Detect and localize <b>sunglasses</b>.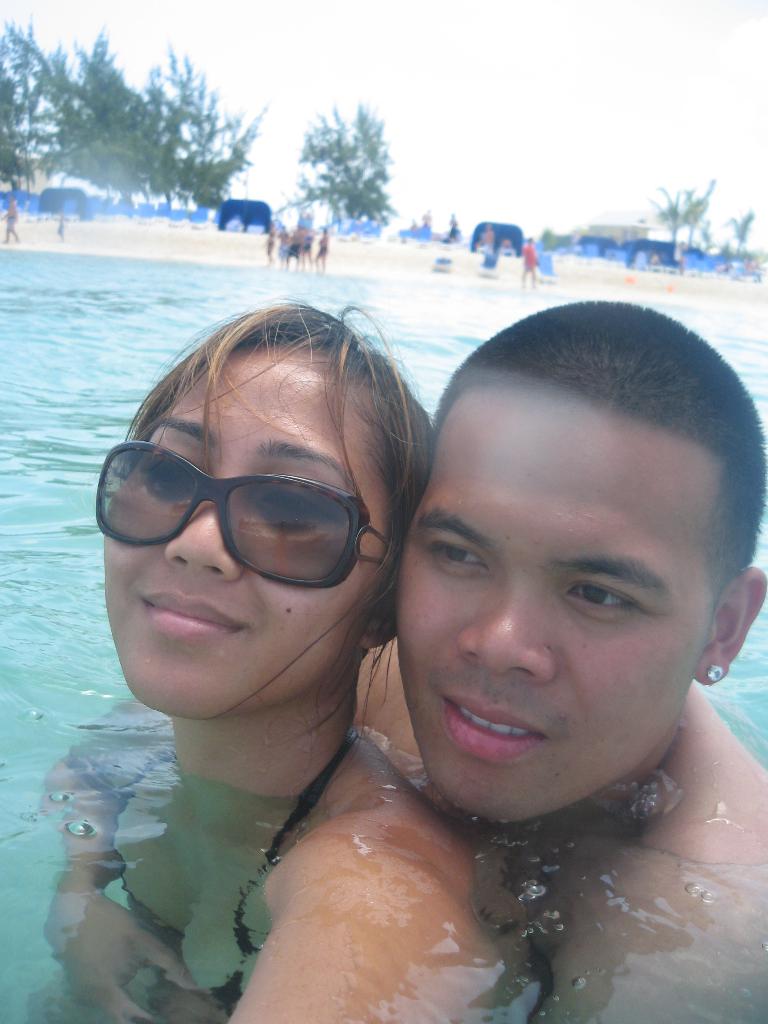
Localized at left=96, top=440, right=390, bottom=589.
